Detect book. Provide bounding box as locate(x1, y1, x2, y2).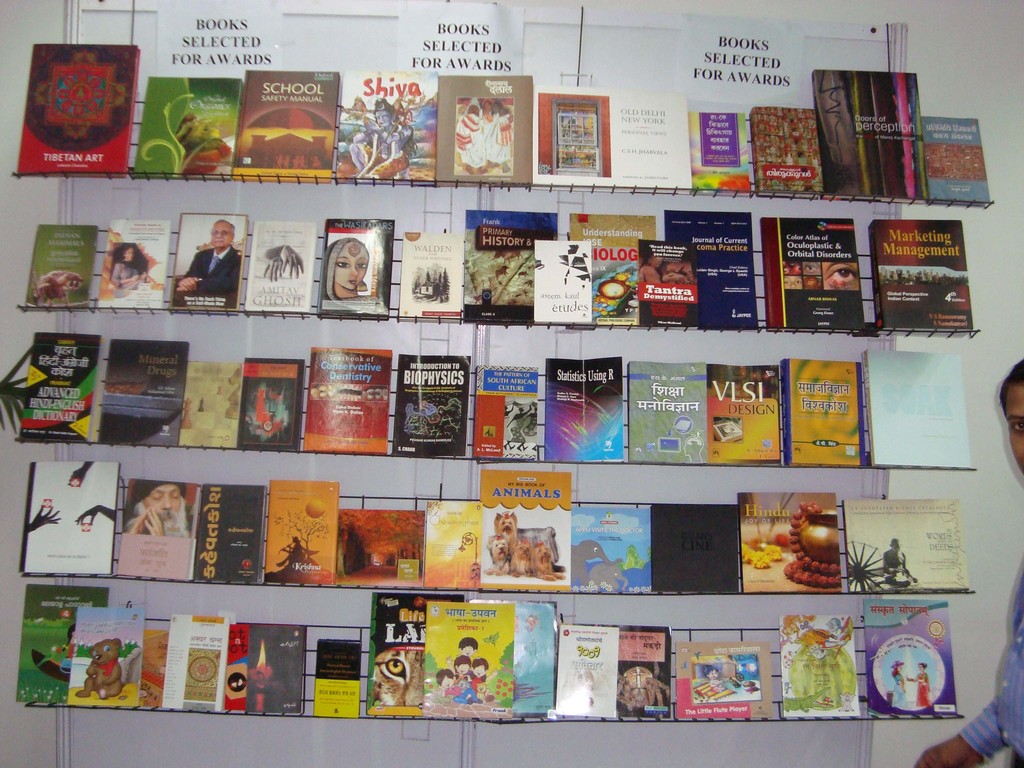
locate(779, 358, 869, 470).
